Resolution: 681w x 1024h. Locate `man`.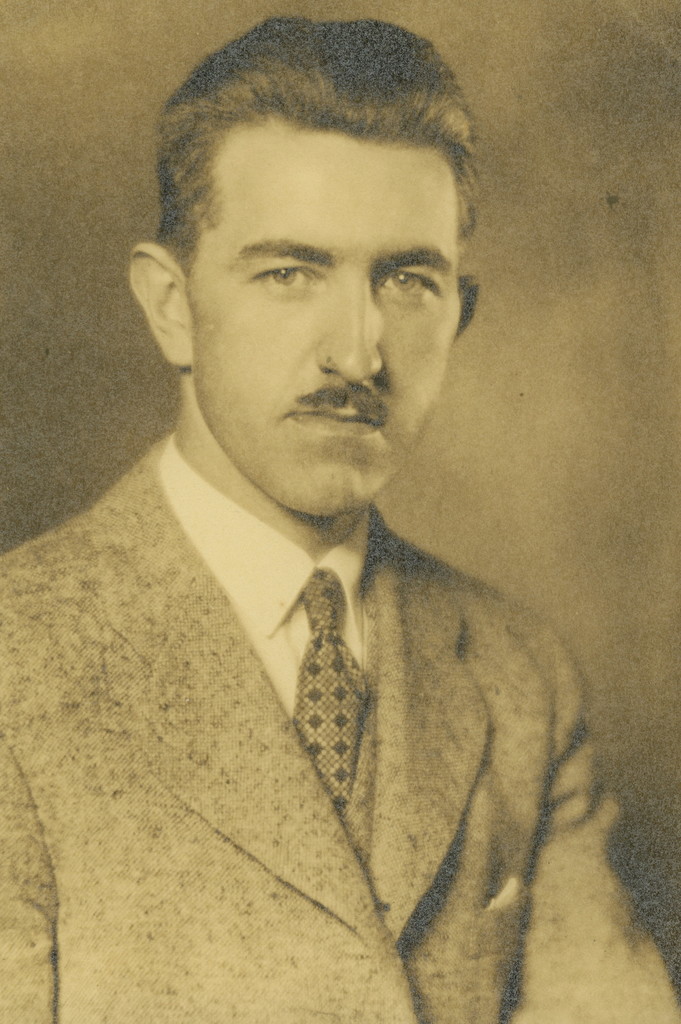
x1=2, y1=37, x2=630, y2=991.
